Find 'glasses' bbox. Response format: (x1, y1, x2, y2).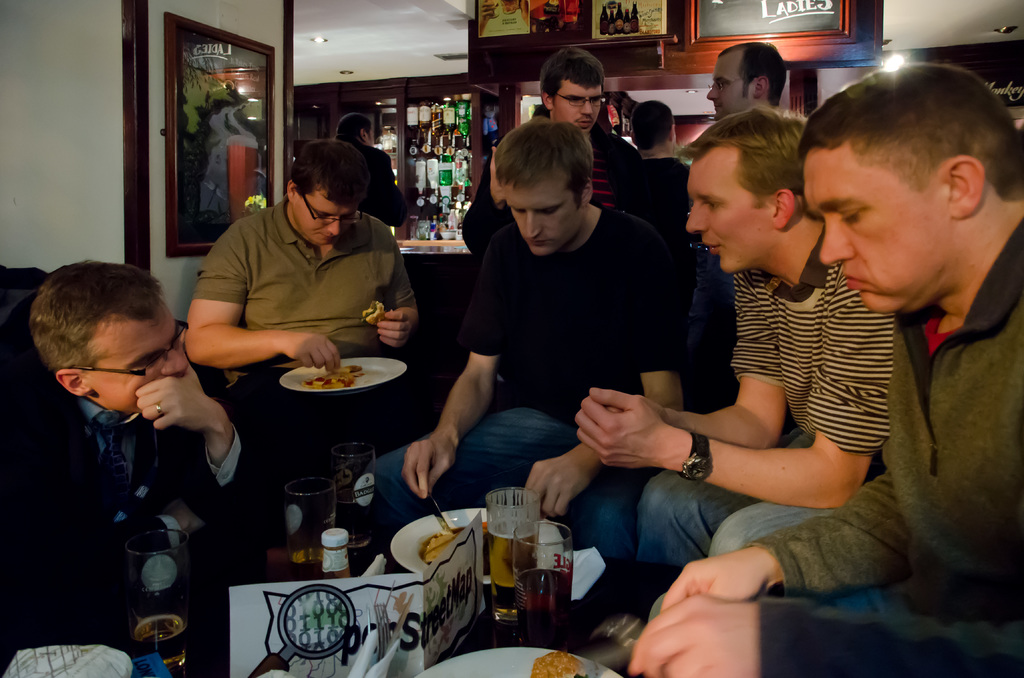
(708, 75, 748, 93).
